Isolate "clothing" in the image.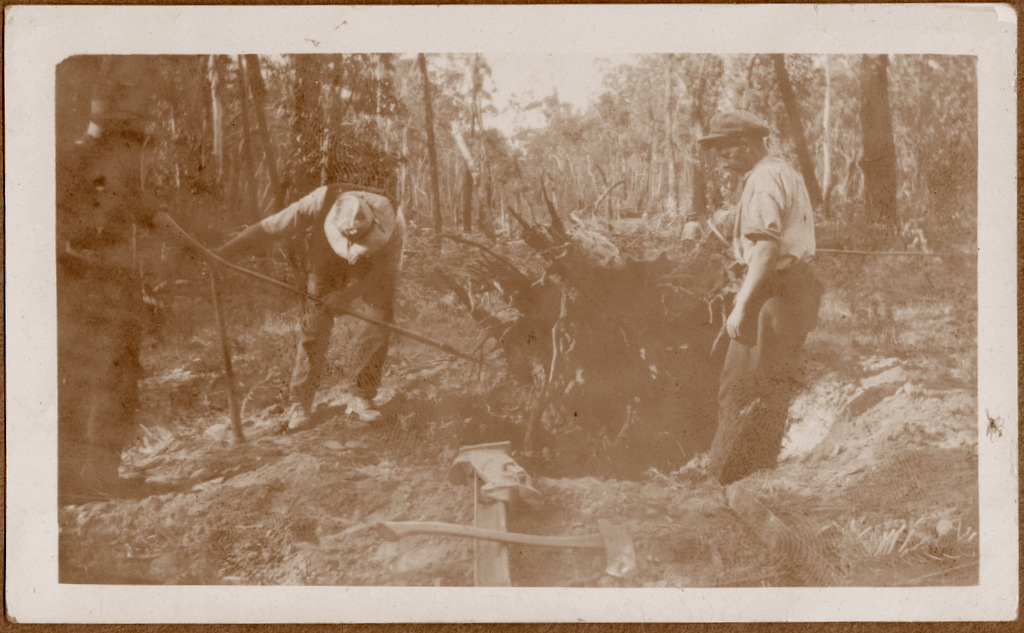
Isolated region: 287:184:416:406.
